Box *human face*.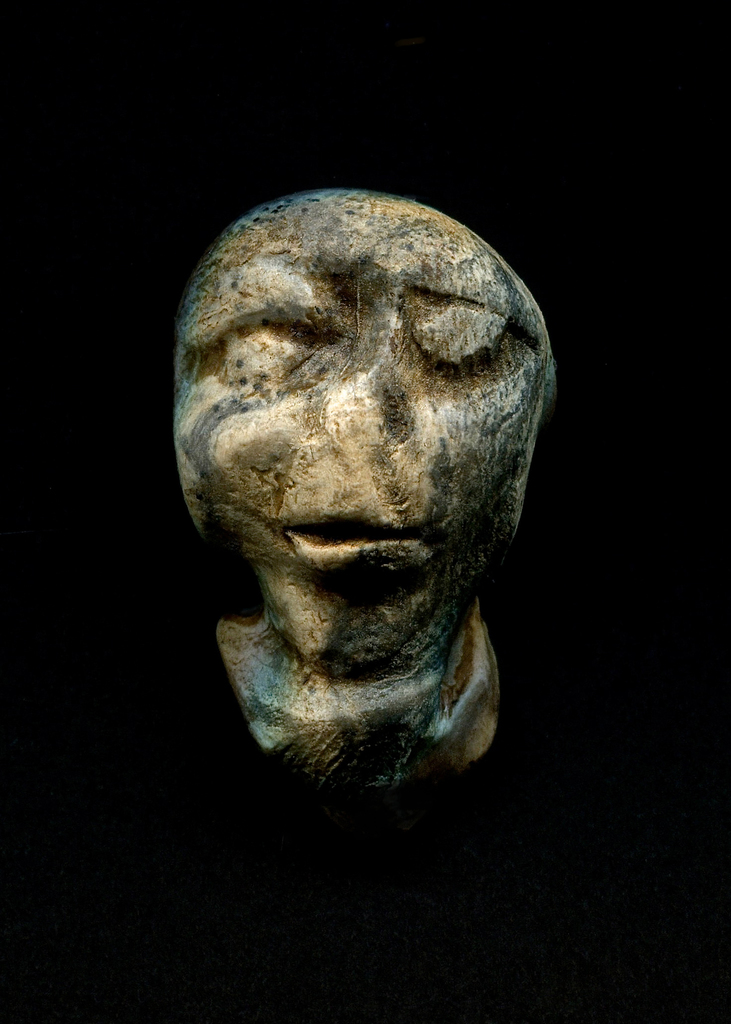
x1=172 y1=187 x2=556 y2=678.
